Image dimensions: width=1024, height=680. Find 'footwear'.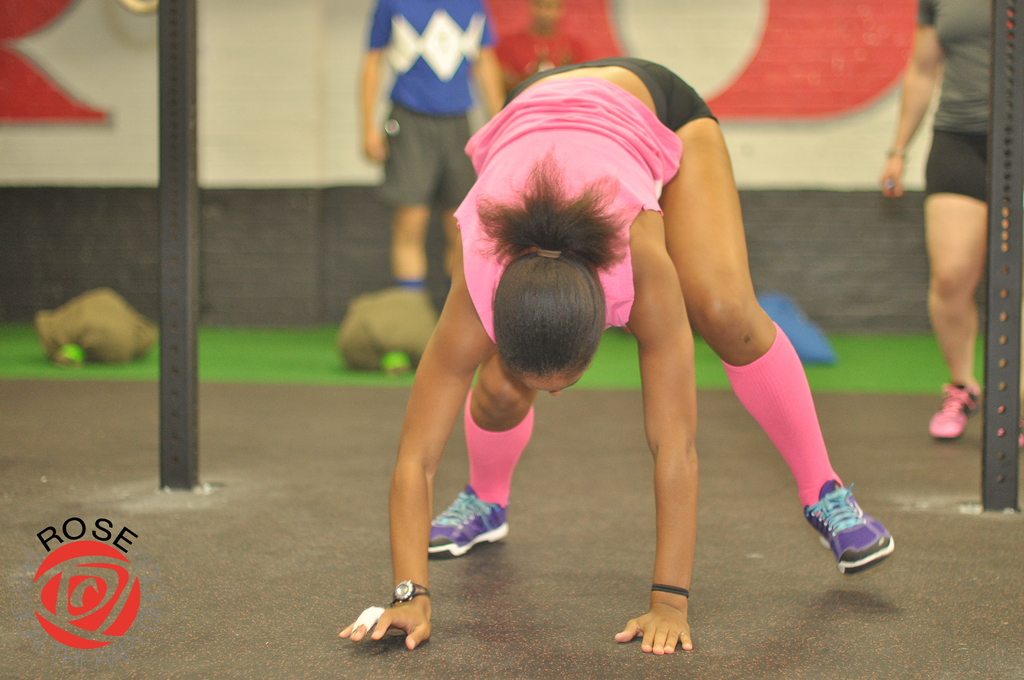
detection(408, 492, 514, 564).
